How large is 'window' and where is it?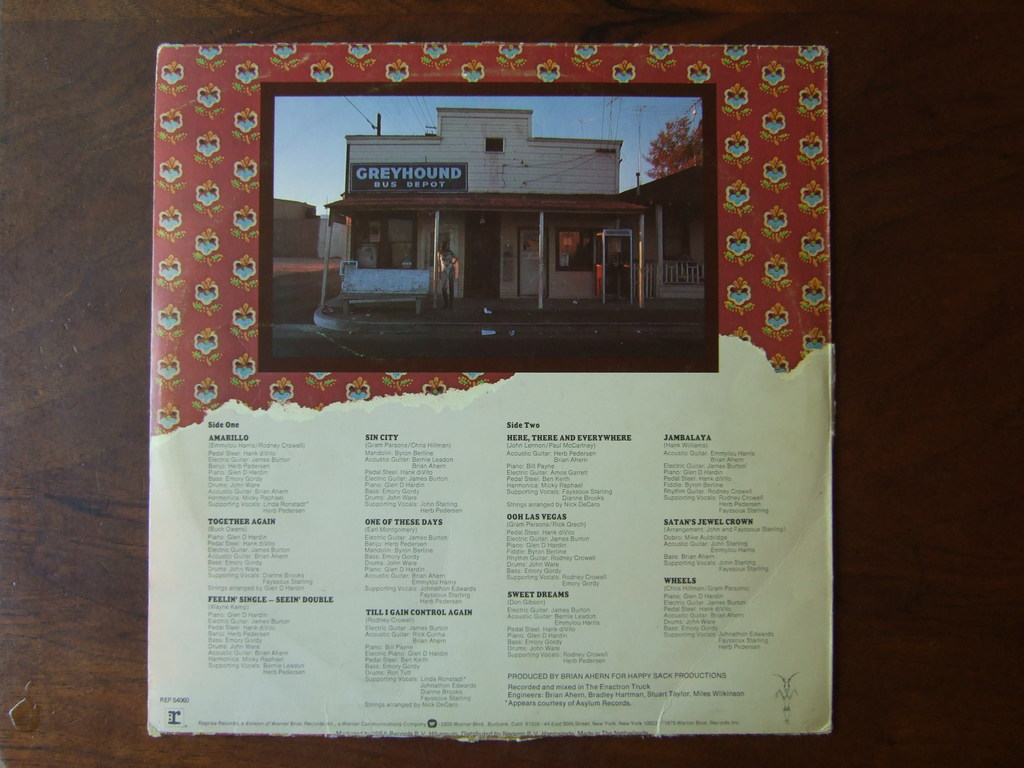
Bounding box: BBox(483, 134, 505, 152).
